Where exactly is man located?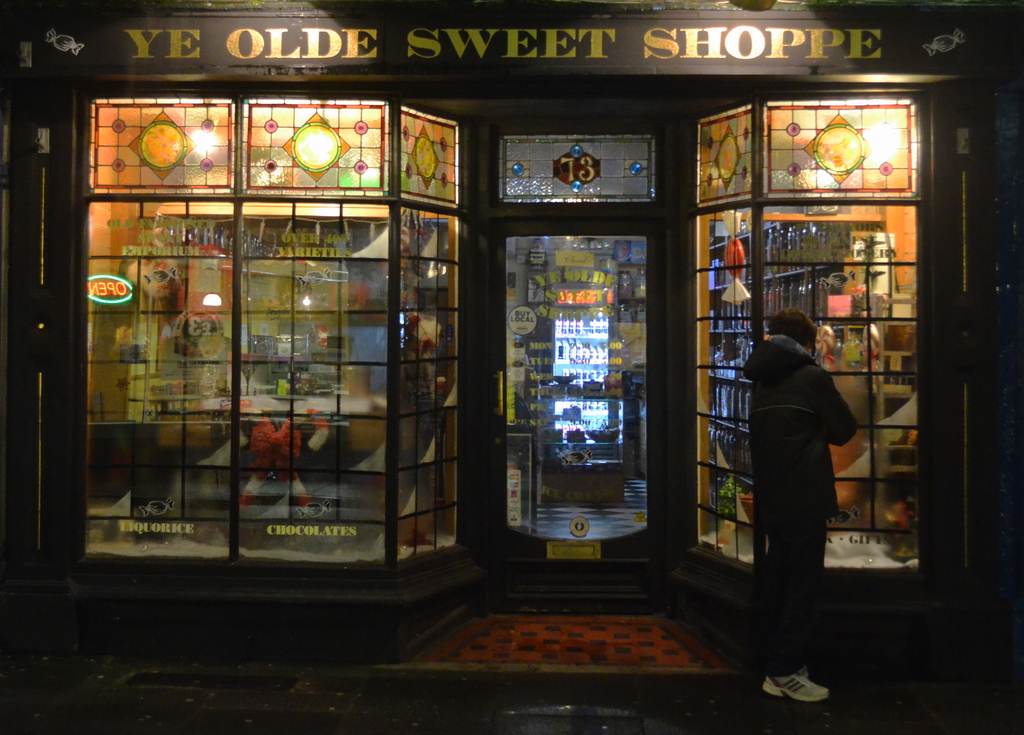
Its bounding box is 743, 279, 877, 674.
